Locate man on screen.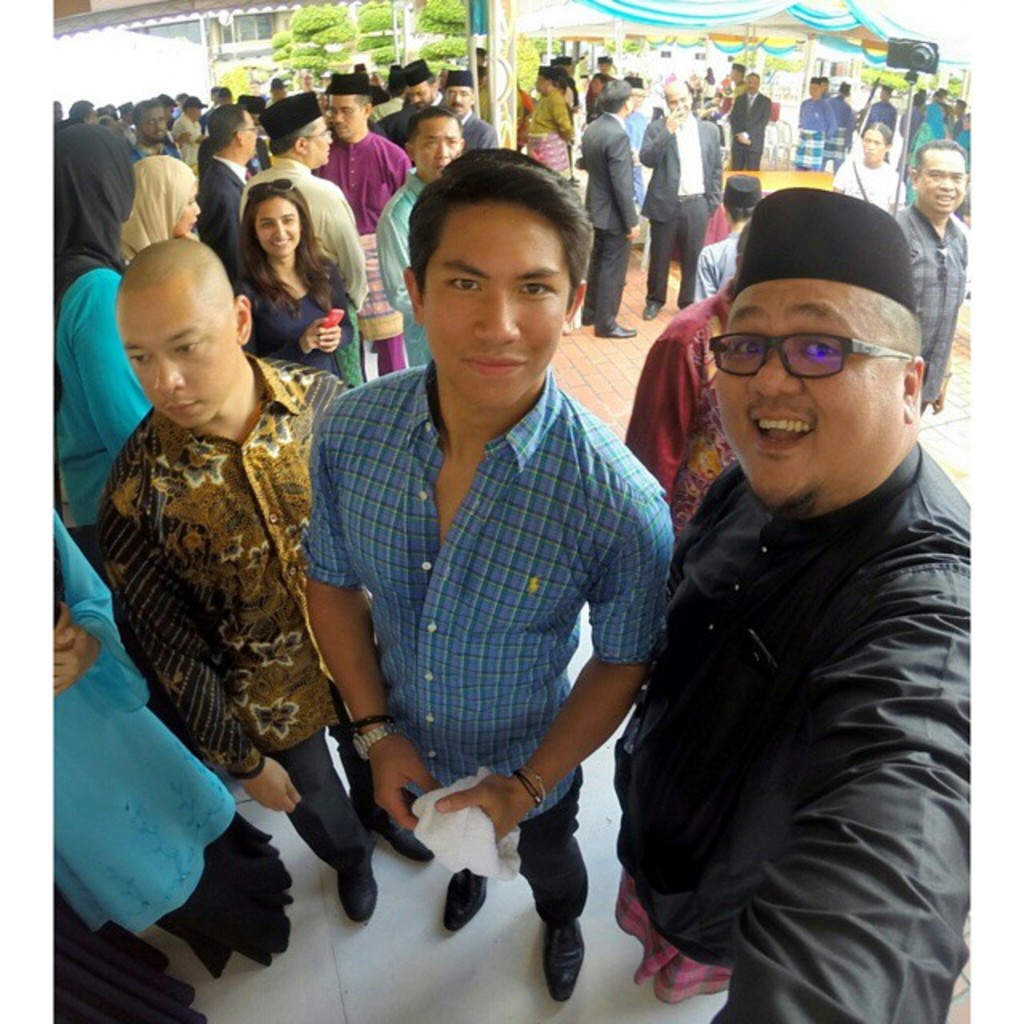
On screen at [168,93,208,170].
